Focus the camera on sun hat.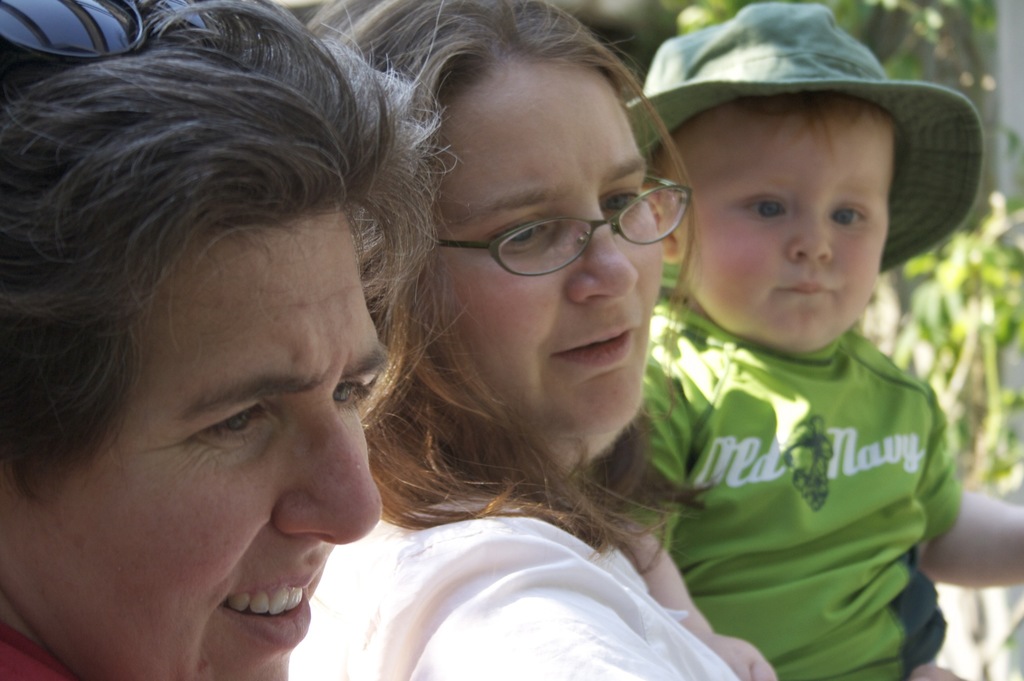
Focus region: 611, 1, 988, 288.
